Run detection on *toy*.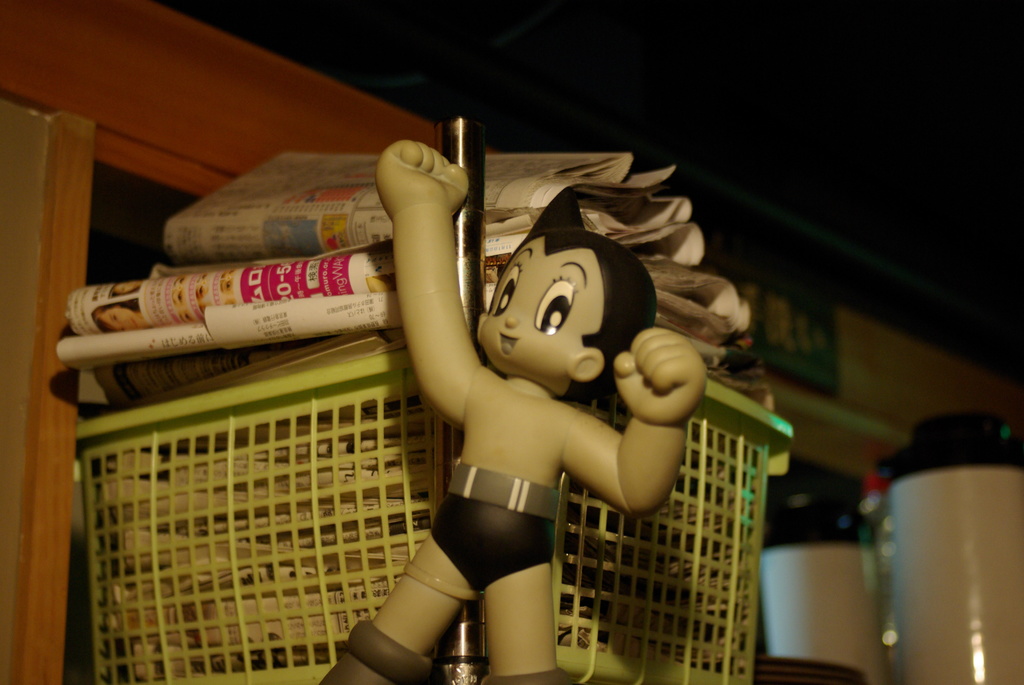
Result: (298,131,703,684).
